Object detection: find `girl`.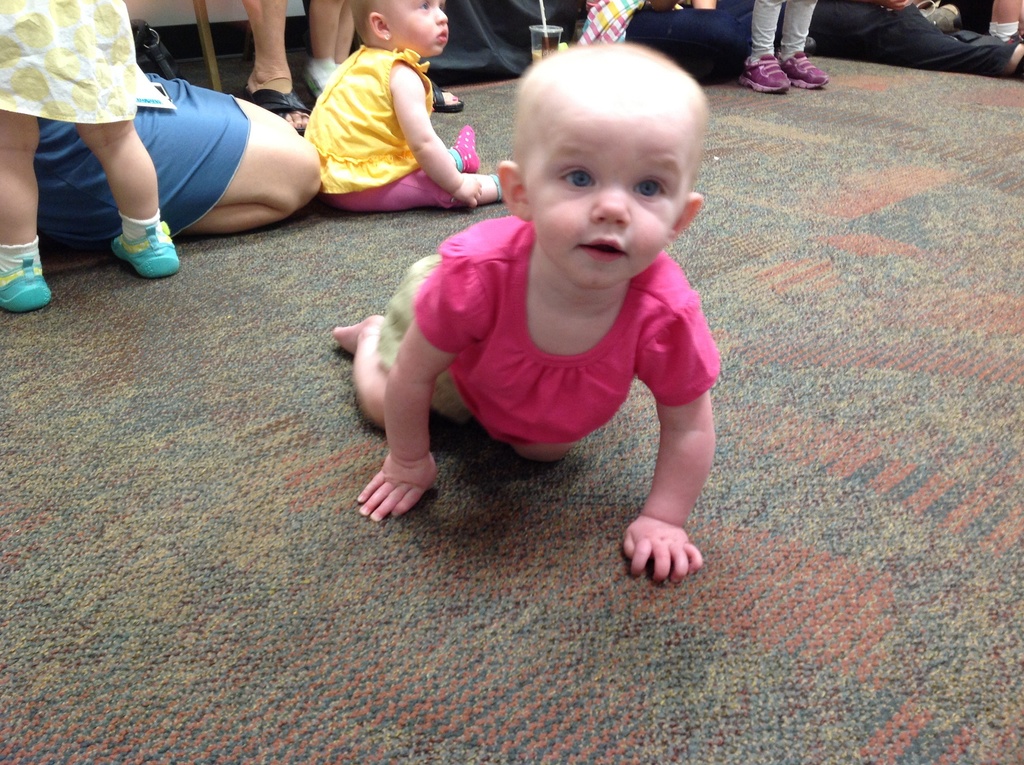
left=0, top=0, right=180, bottom=314.
